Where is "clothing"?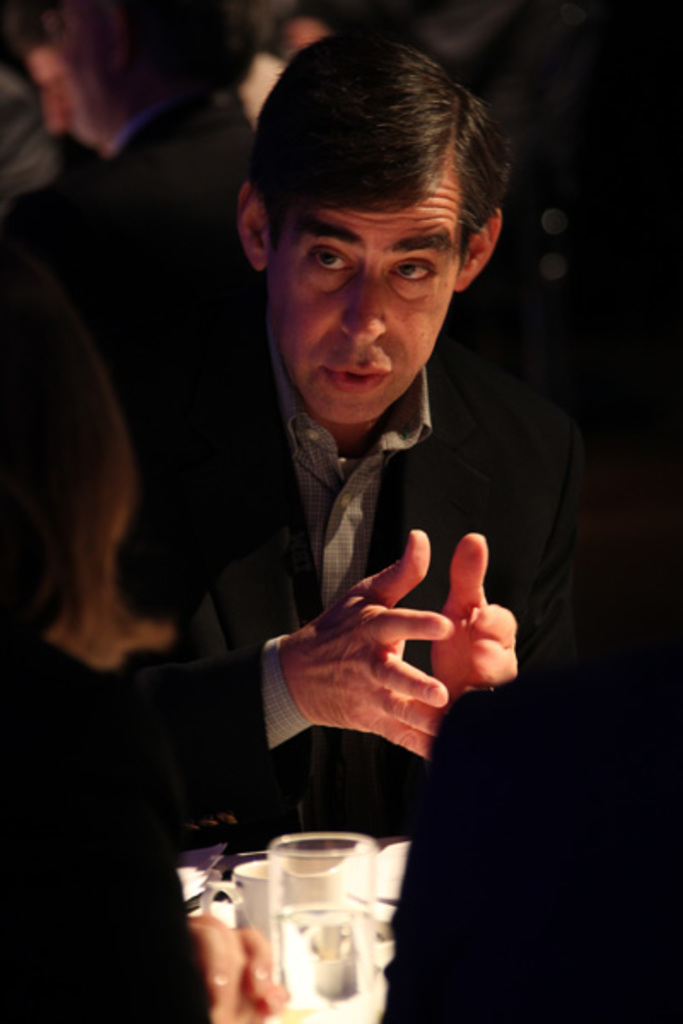
locate(111, 222, 567, 983).
